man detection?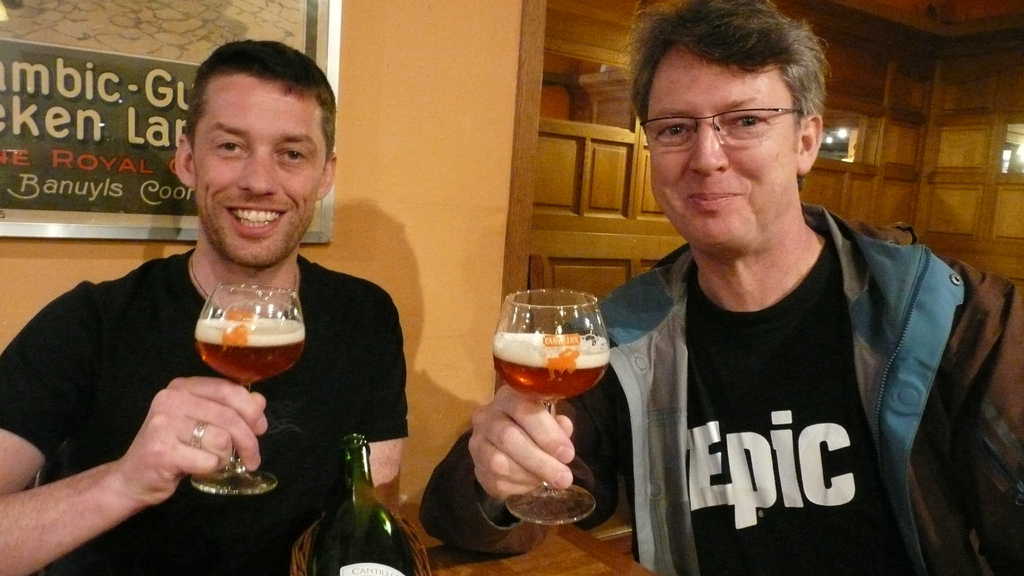
bbox=[0, 36, 409, 575]
